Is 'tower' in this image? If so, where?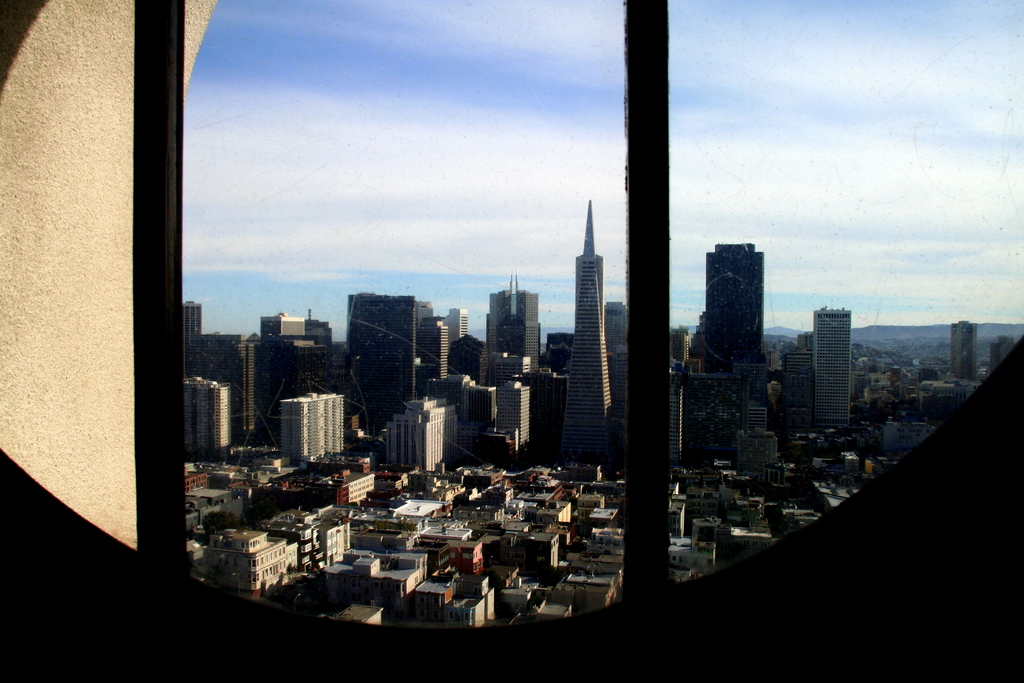
Yes, at 174/374/237/460.
